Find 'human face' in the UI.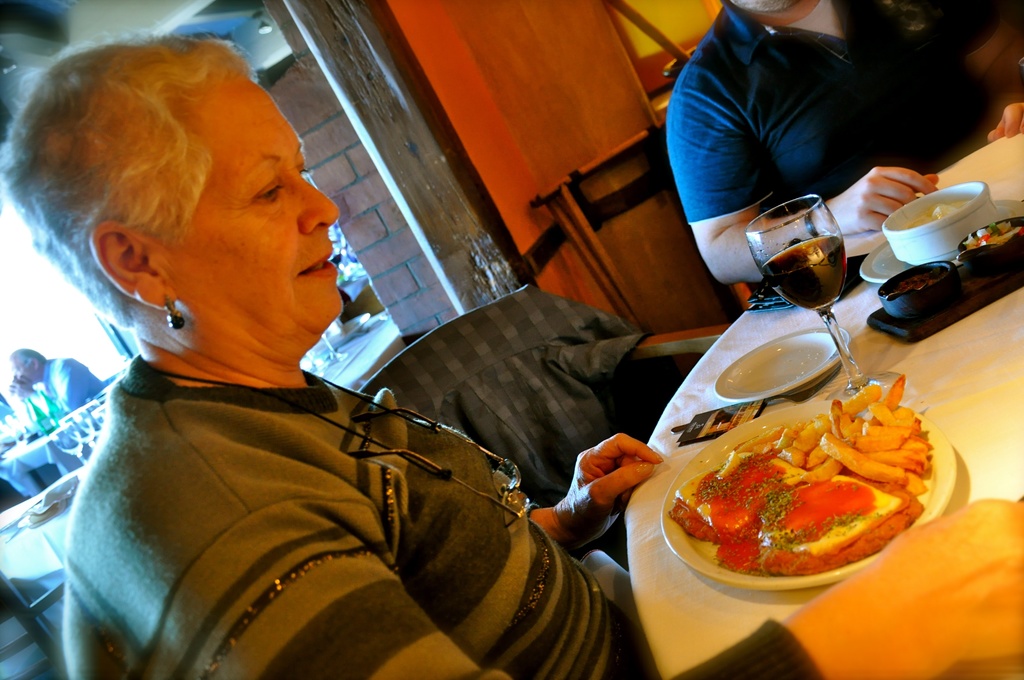
UI element at detection(147, 72, 344, 313).
